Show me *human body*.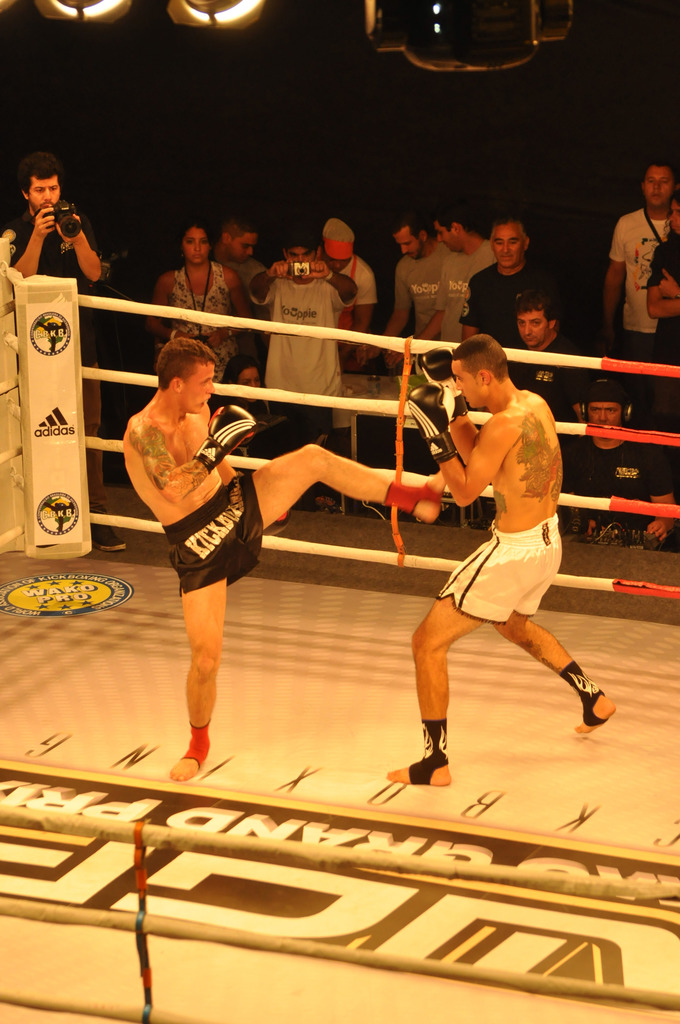
*human body* is here: <region>119, 335, 442, 789</region>.
